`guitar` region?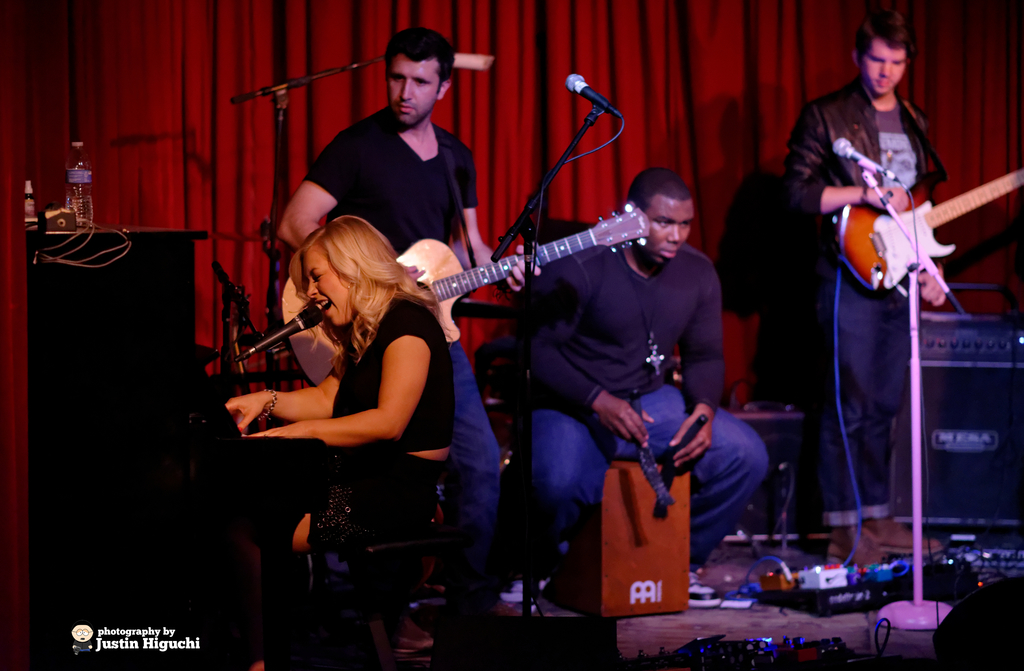
[left=834, top=159, right=1023, bottom=296]
